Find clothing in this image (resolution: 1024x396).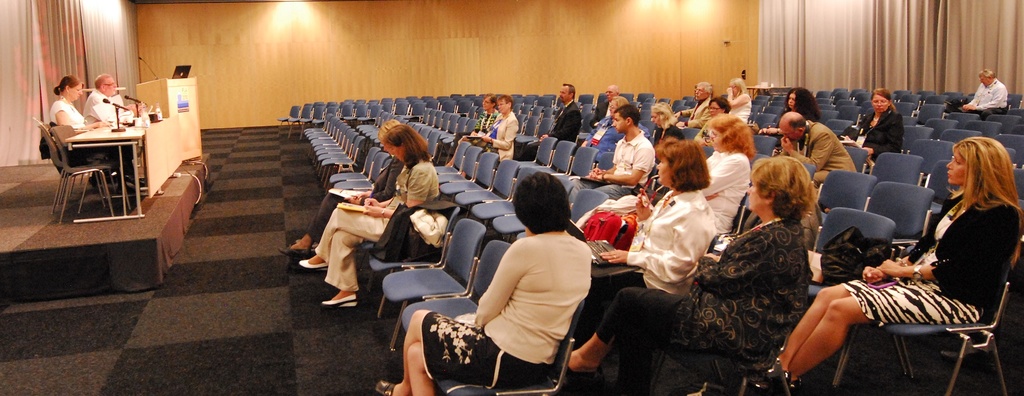
bbox=(310, 156, 438, 295).
